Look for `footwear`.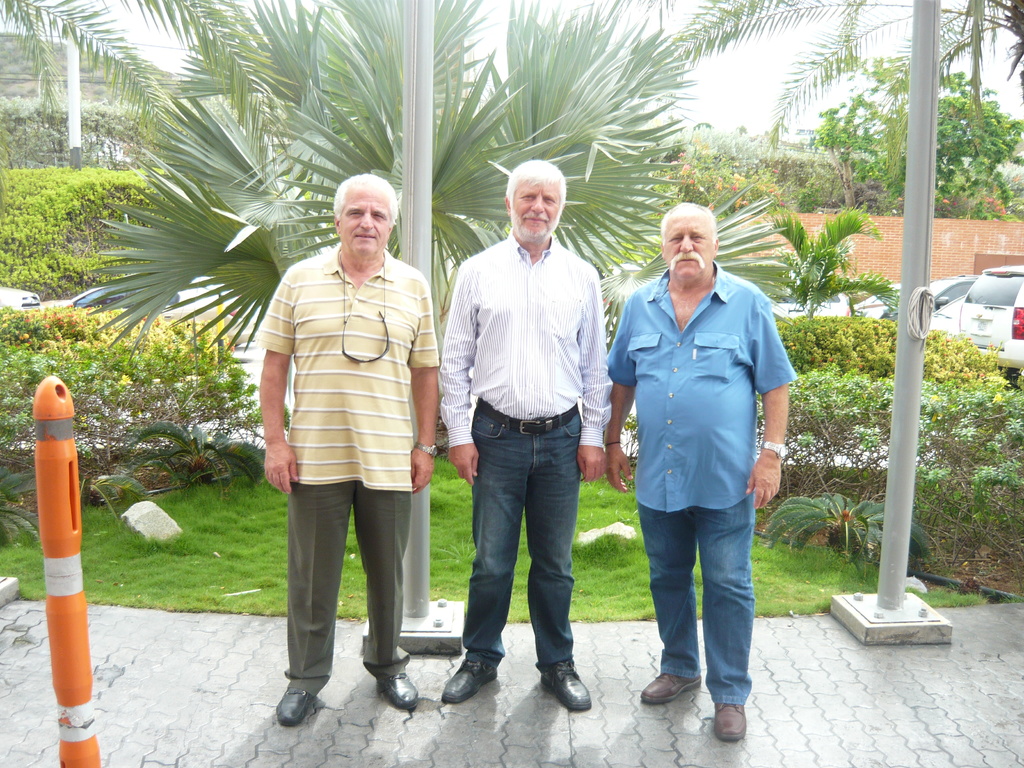
Found: {"x1": 436, "y1": 659, "x2": 500, "y2": 706}.
